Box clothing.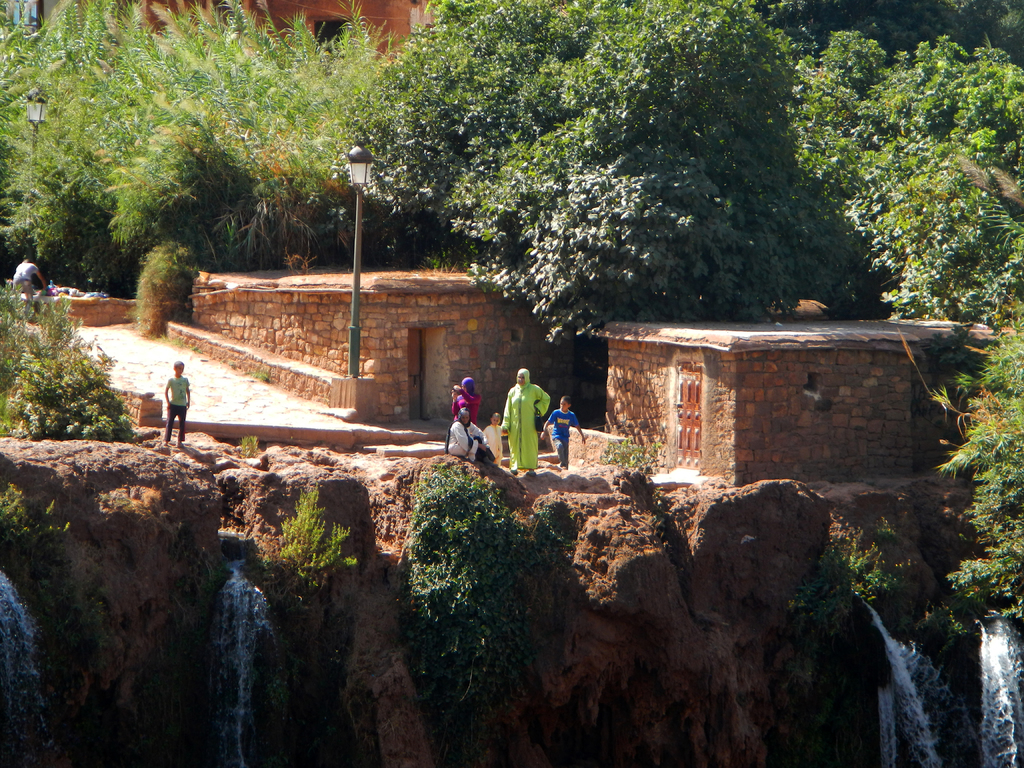
crop(169, 379, 183, 438).
